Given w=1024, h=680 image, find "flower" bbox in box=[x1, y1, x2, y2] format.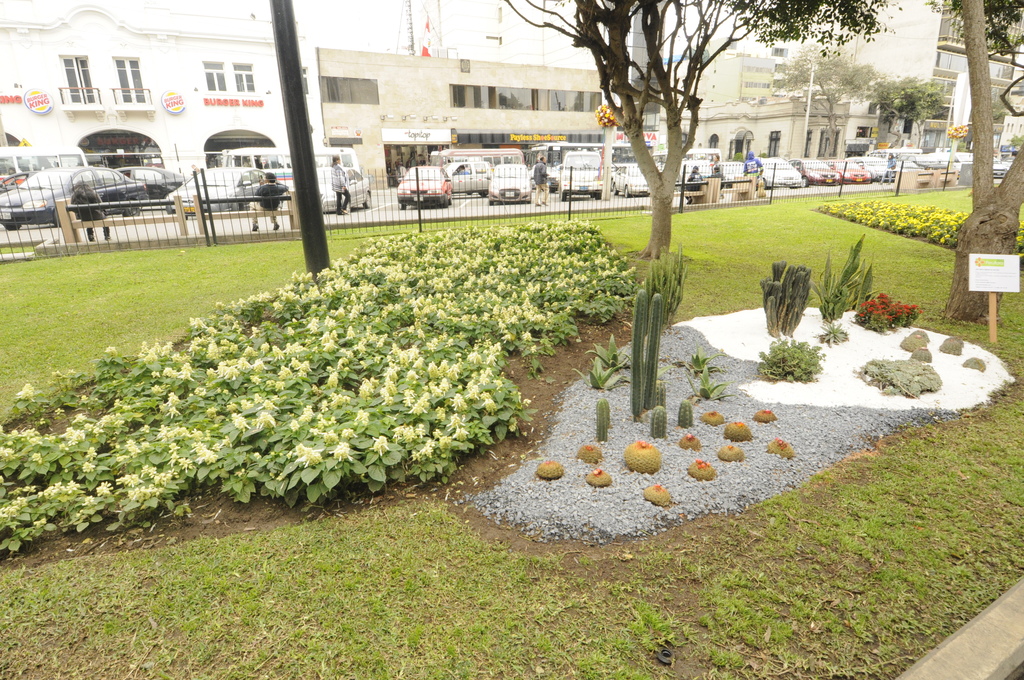
box=[595, 103, 629, 133].
